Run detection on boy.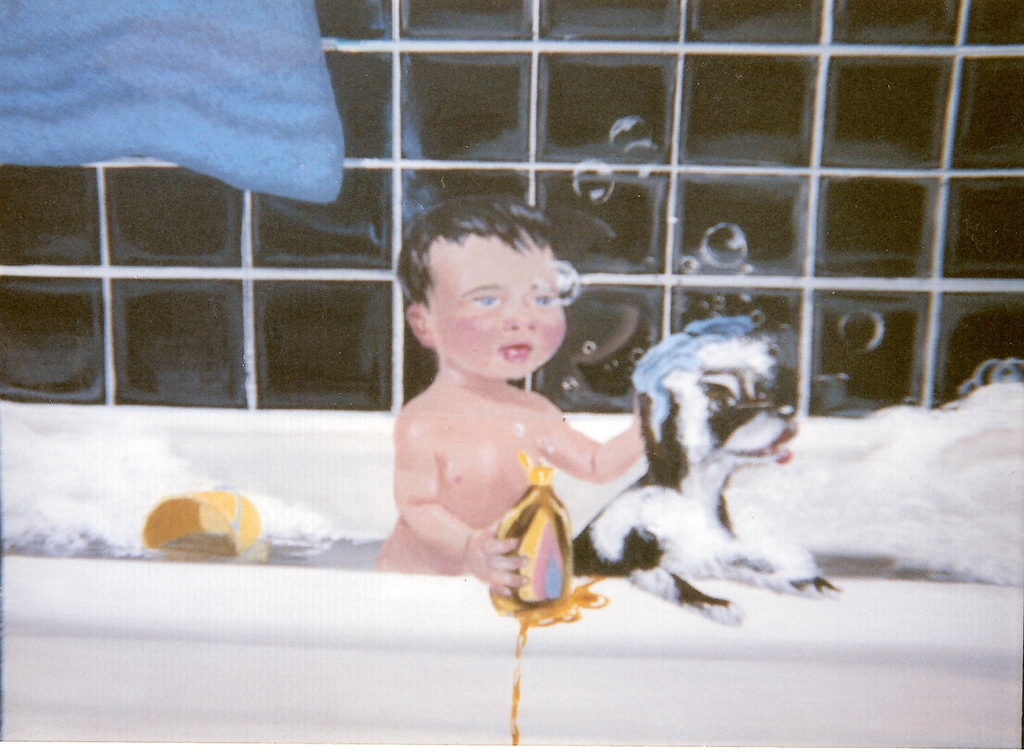
Result: region(365, 199, 652, 633).
